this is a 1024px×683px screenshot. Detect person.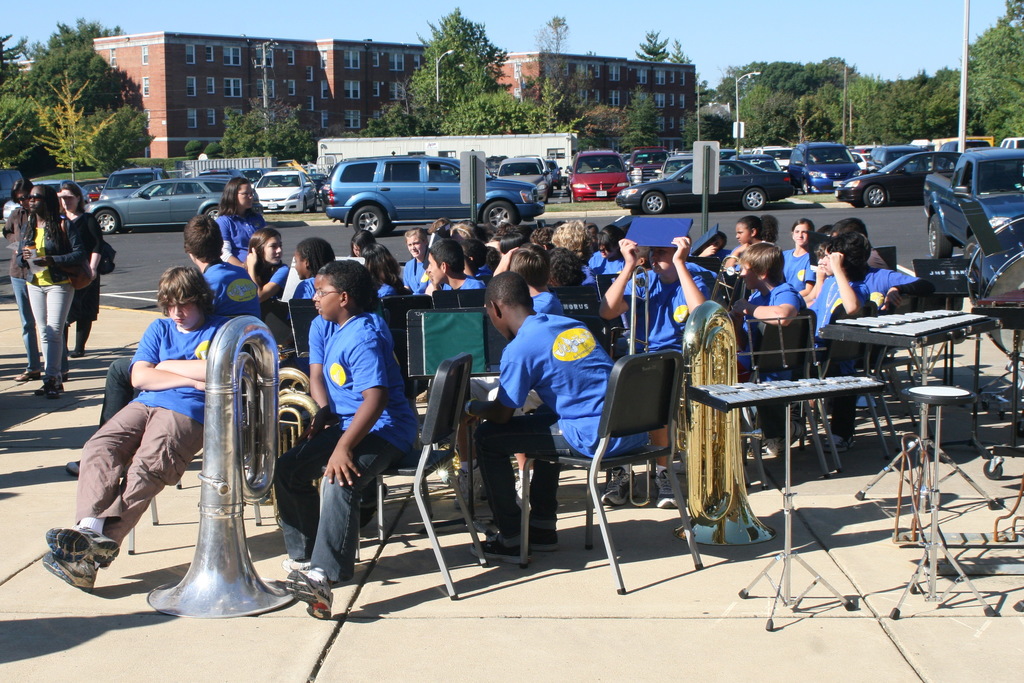
region(19, 183, 78, 398).
